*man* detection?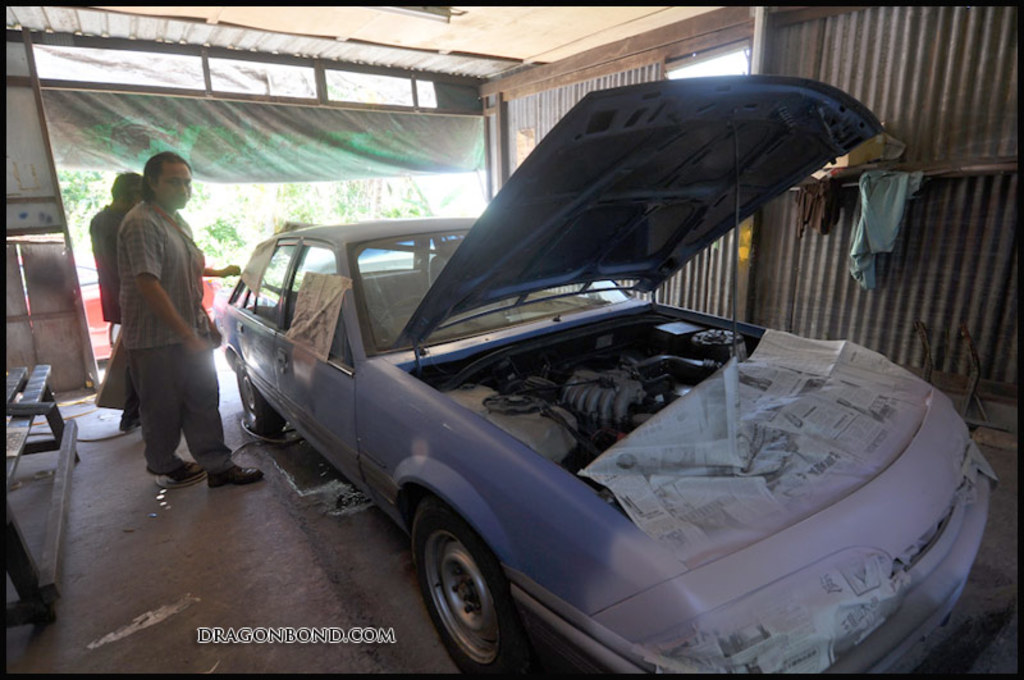
{"x1": 87, "y1": 172, "x2": 142, "y2": 426}
